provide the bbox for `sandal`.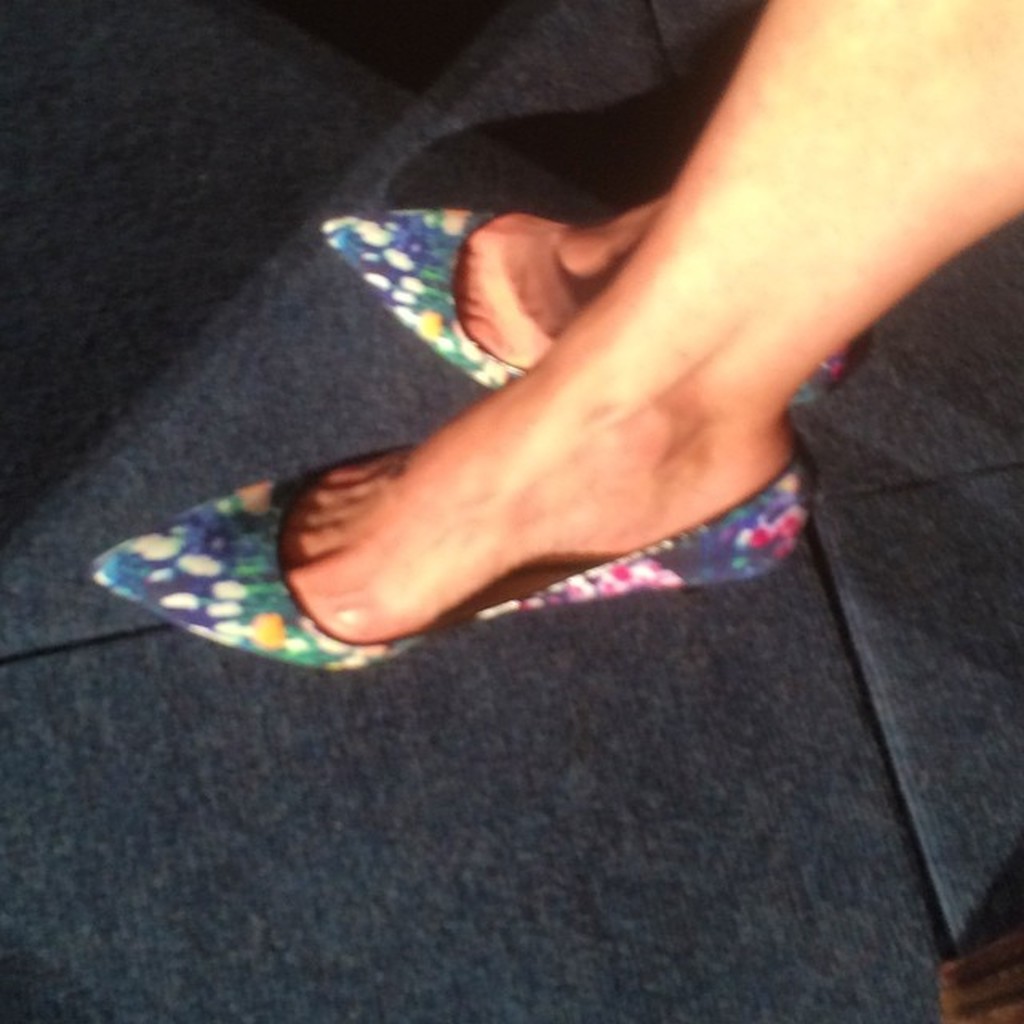
<bbox>144, 298, 832, 670</bbox>.
